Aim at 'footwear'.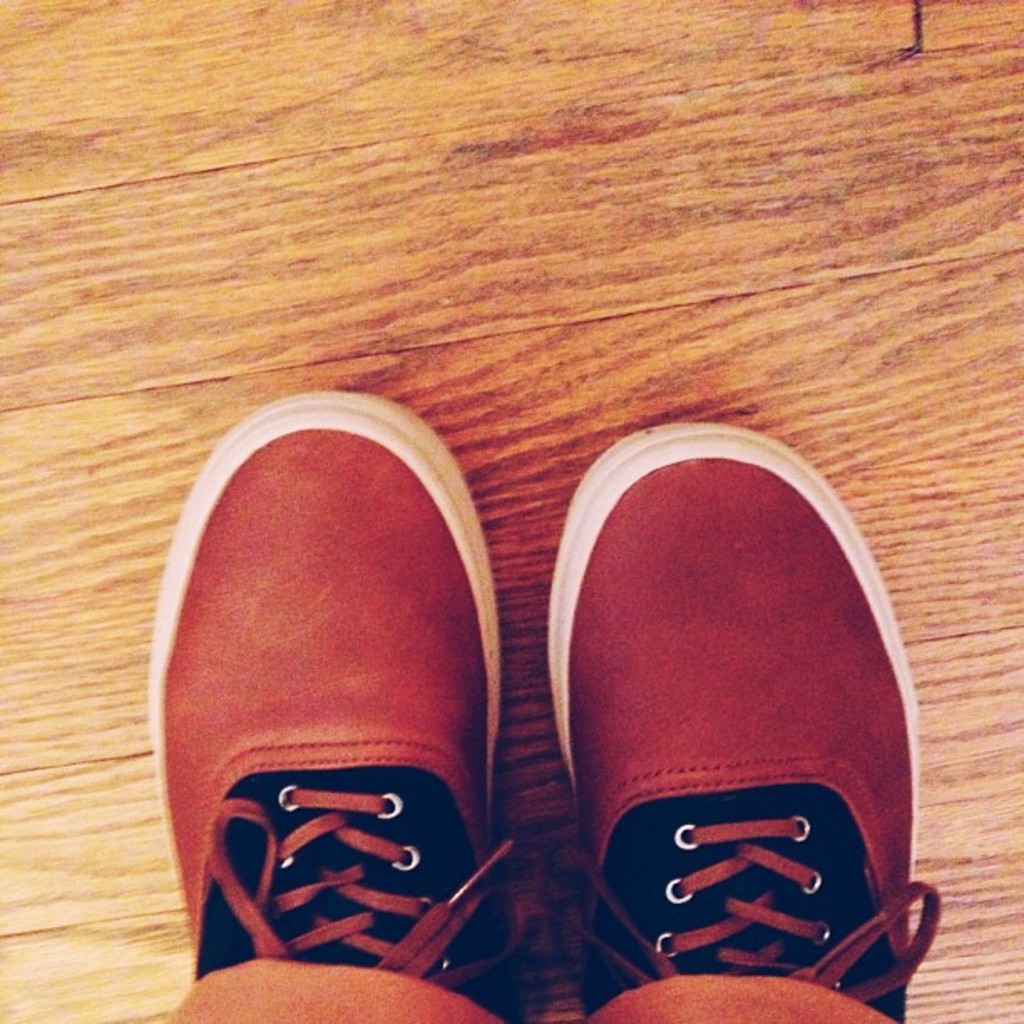
Aimed at [146, 373, 535, 1022].
